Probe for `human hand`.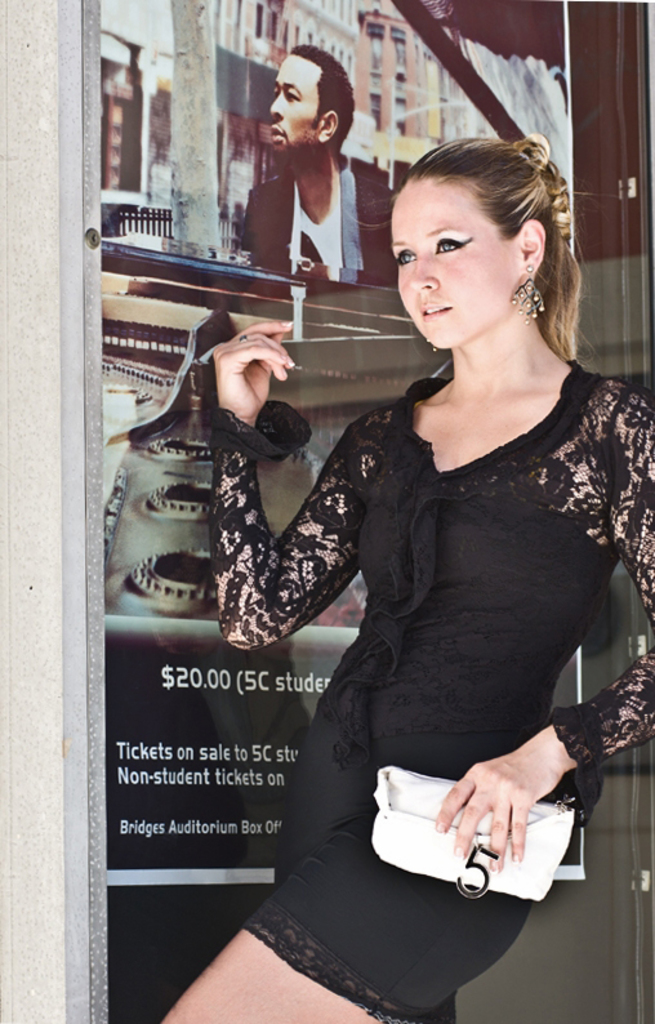
Probe result: (x1=210, y1=325, x2=299, y2=426).
